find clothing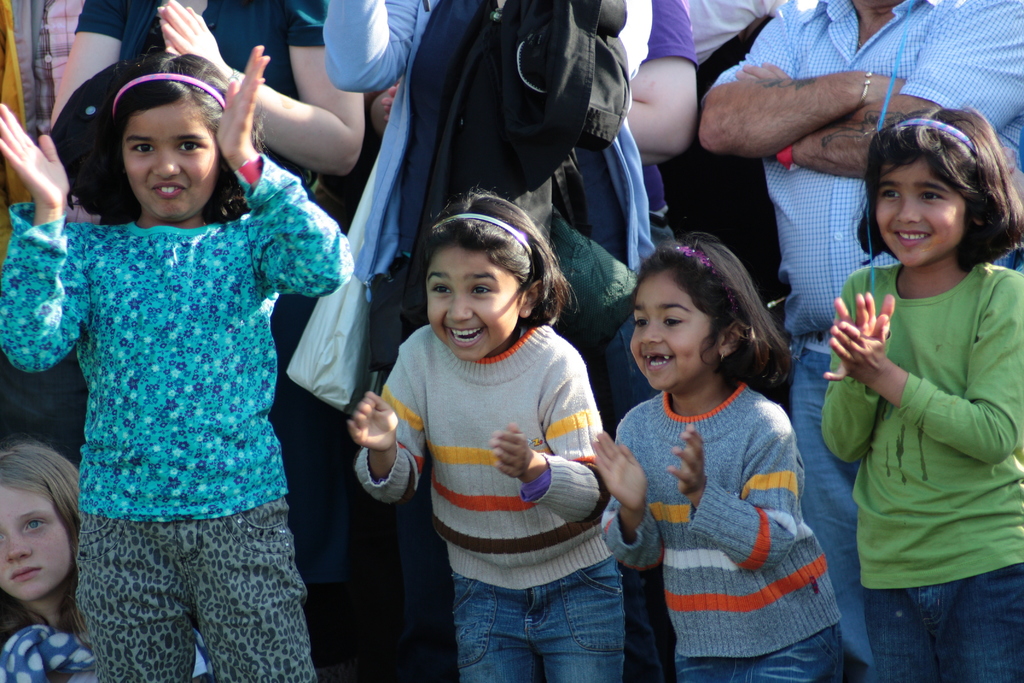
817 263 1023 682
